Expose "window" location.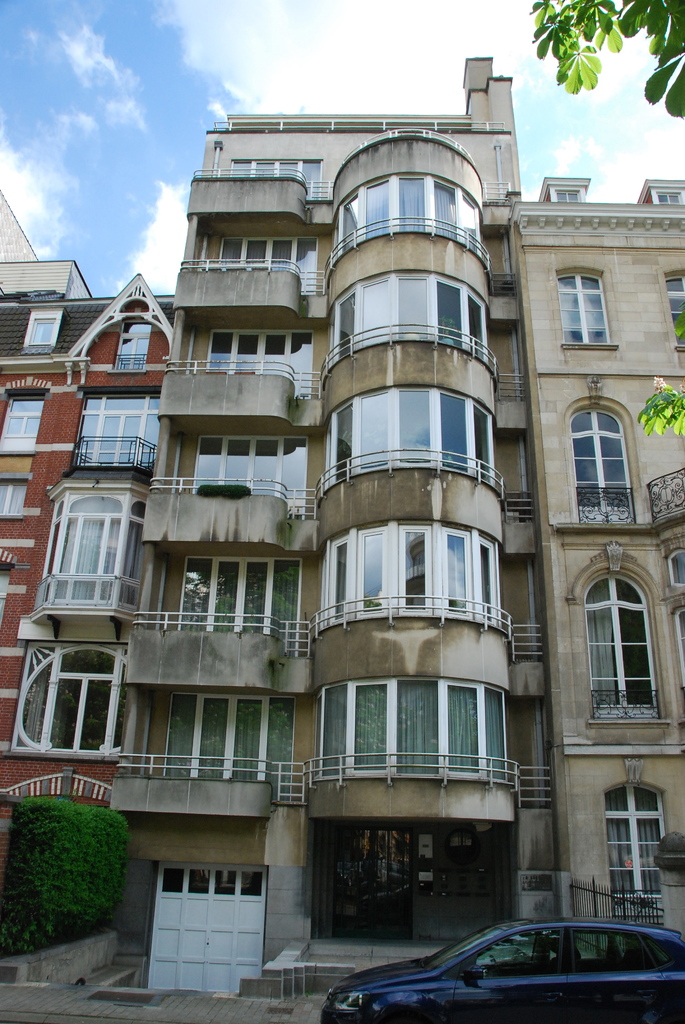
Exposed at bbox(663, 548, 684, 588).
